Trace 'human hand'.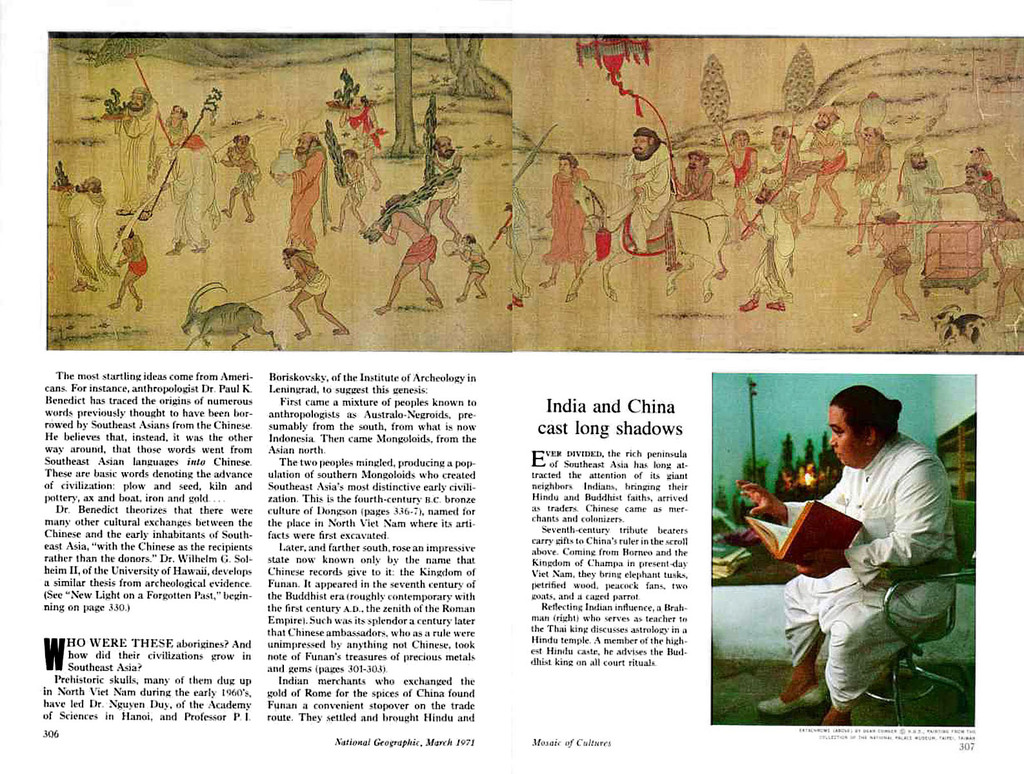
Traced to (left=864, top=221, right=877, bottom=229).
